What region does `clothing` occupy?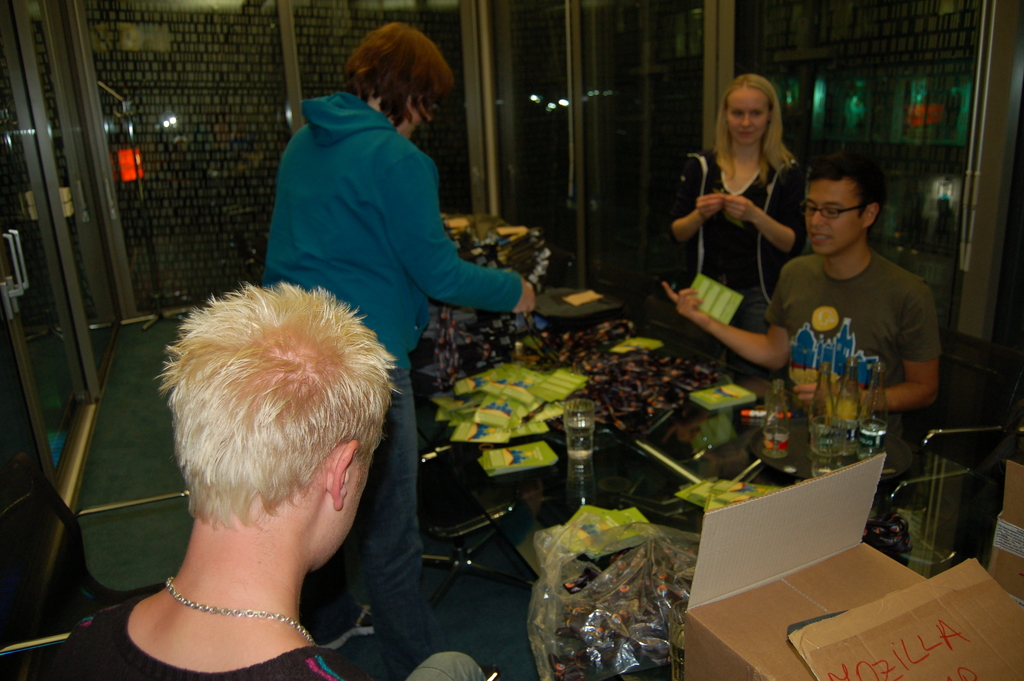
rect(678, 140, 808, 333).
